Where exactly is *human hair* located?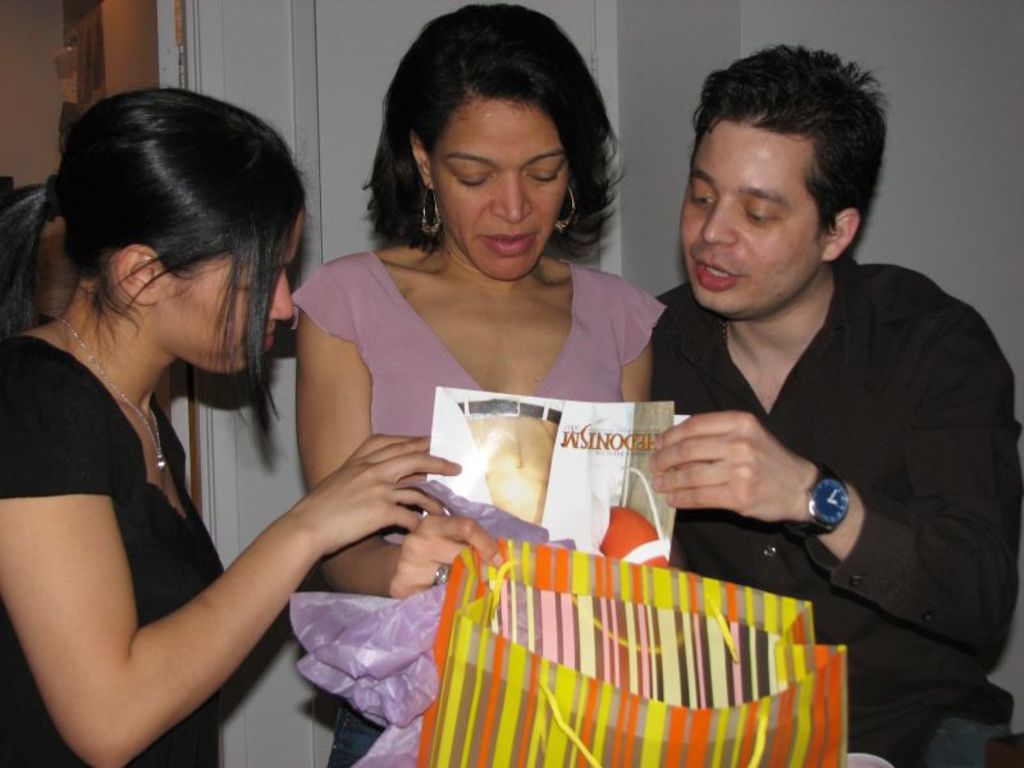
Its bounding box is Rect(695, 44, 891, 264).
